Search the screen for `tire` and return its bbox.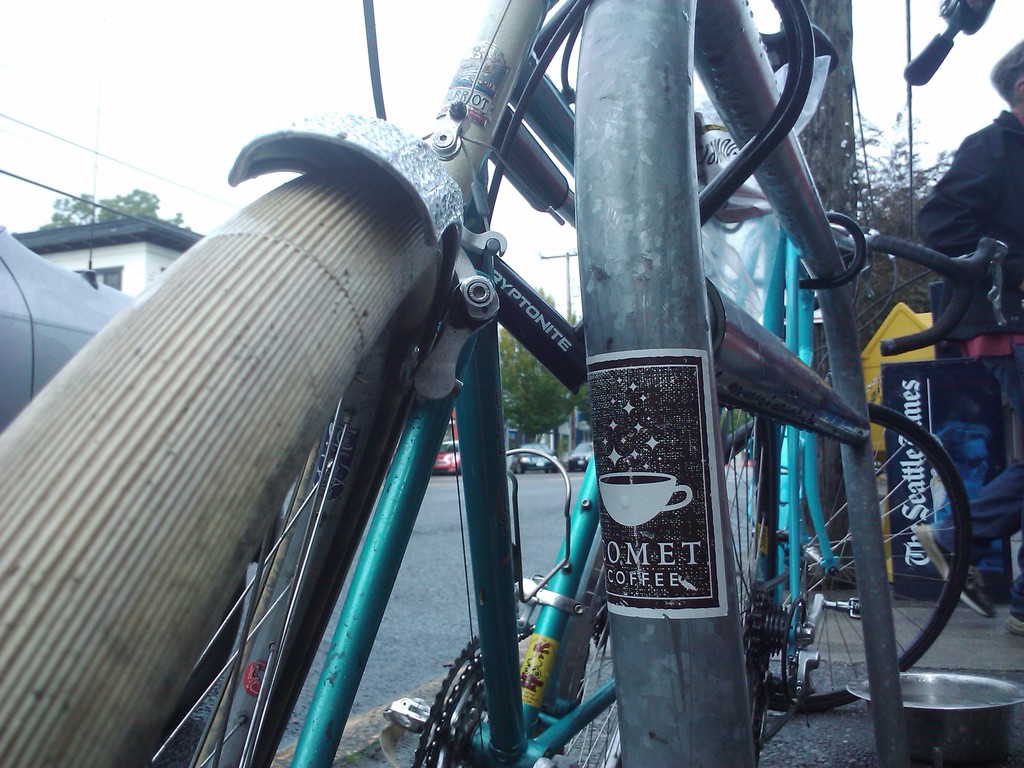
Found: l=0, t=158, r=461, b=767.
